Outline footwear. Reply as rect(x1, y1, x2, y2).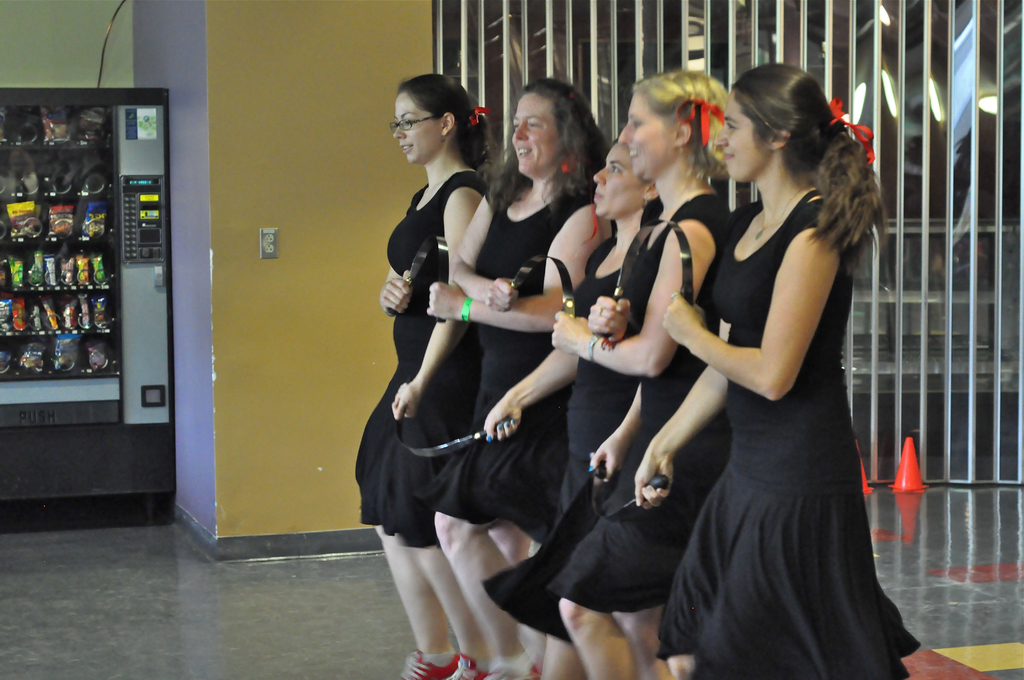
rect(447, 656, 493, 679).
